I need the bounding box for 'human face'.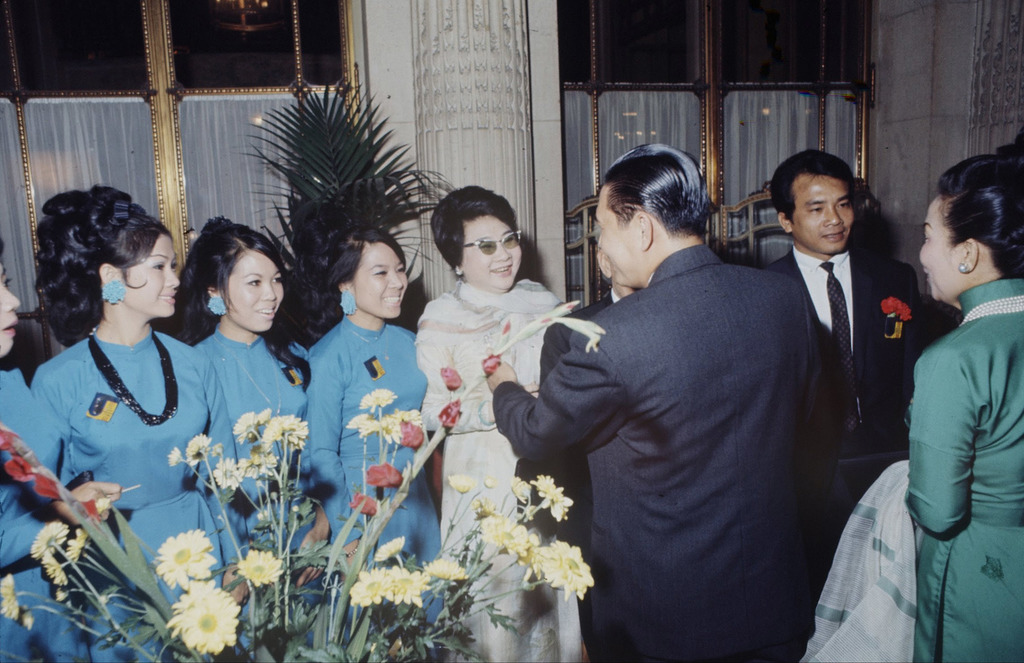
Here it is: (left=0, top=259, right=22, bottom=356).
